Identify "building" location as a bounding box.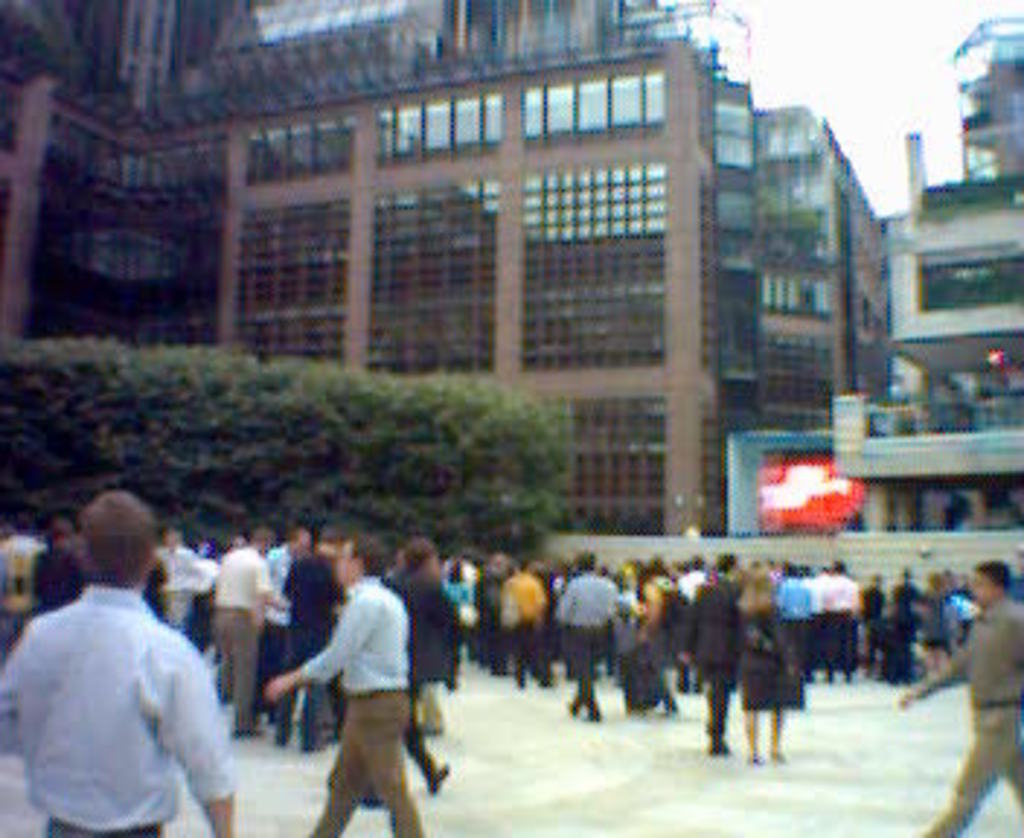
<box>829,9,1021,532</box>.
